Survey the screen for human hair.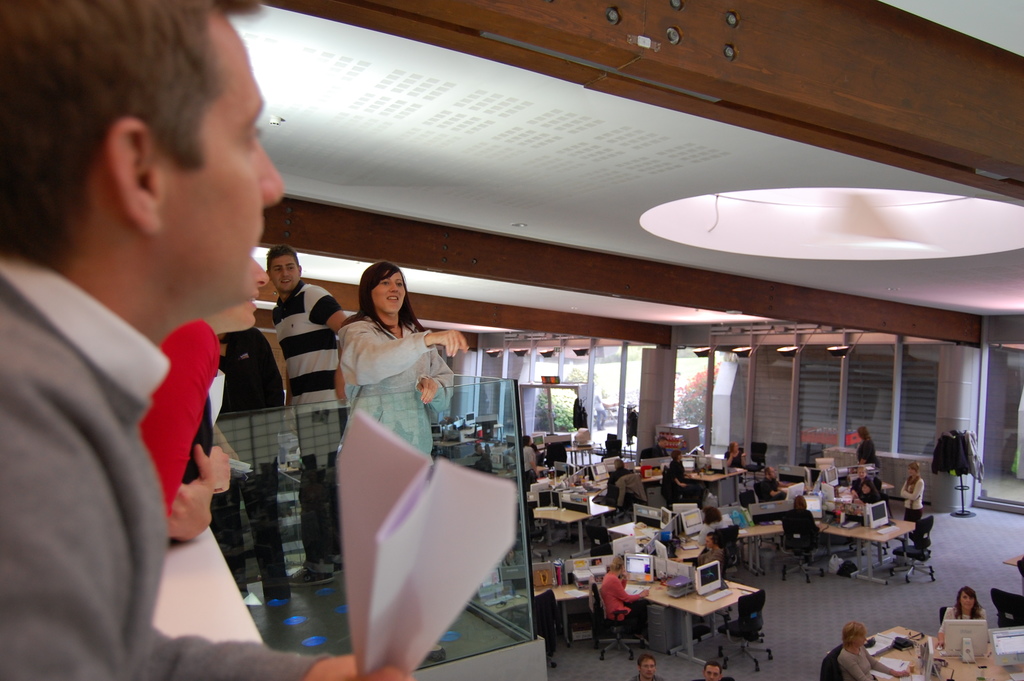
Survey found: [x1=730, y1=440, x2=736, y2=454].
